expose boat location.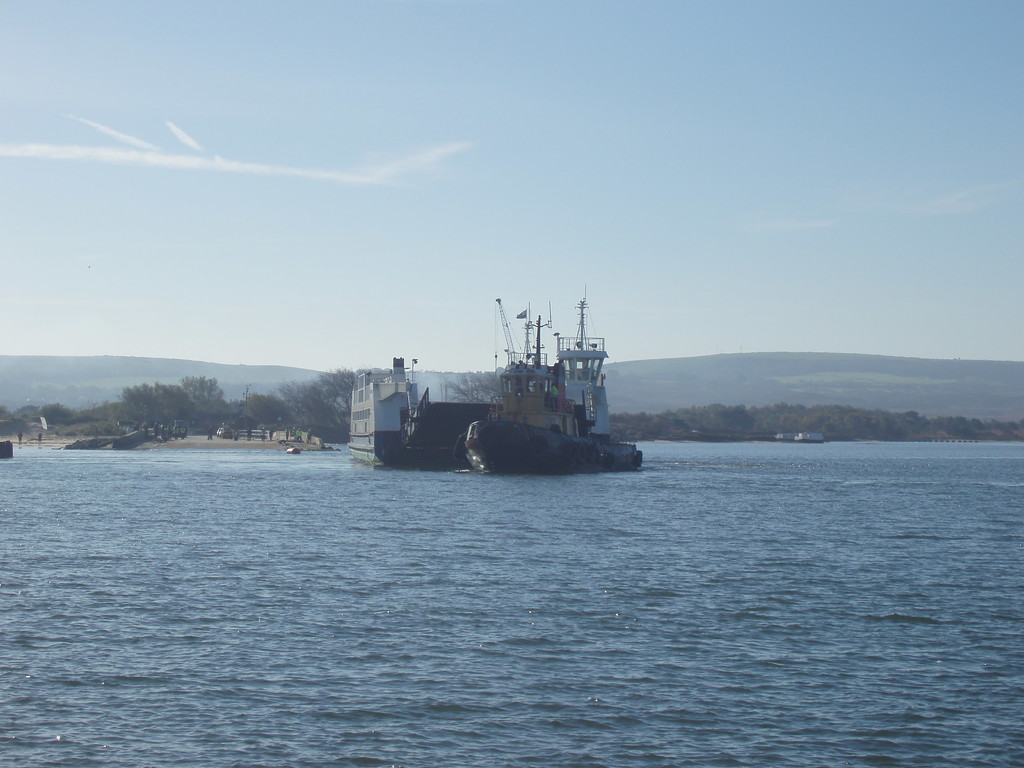
Exposed at bbox=(352, 271, 650, 459).
